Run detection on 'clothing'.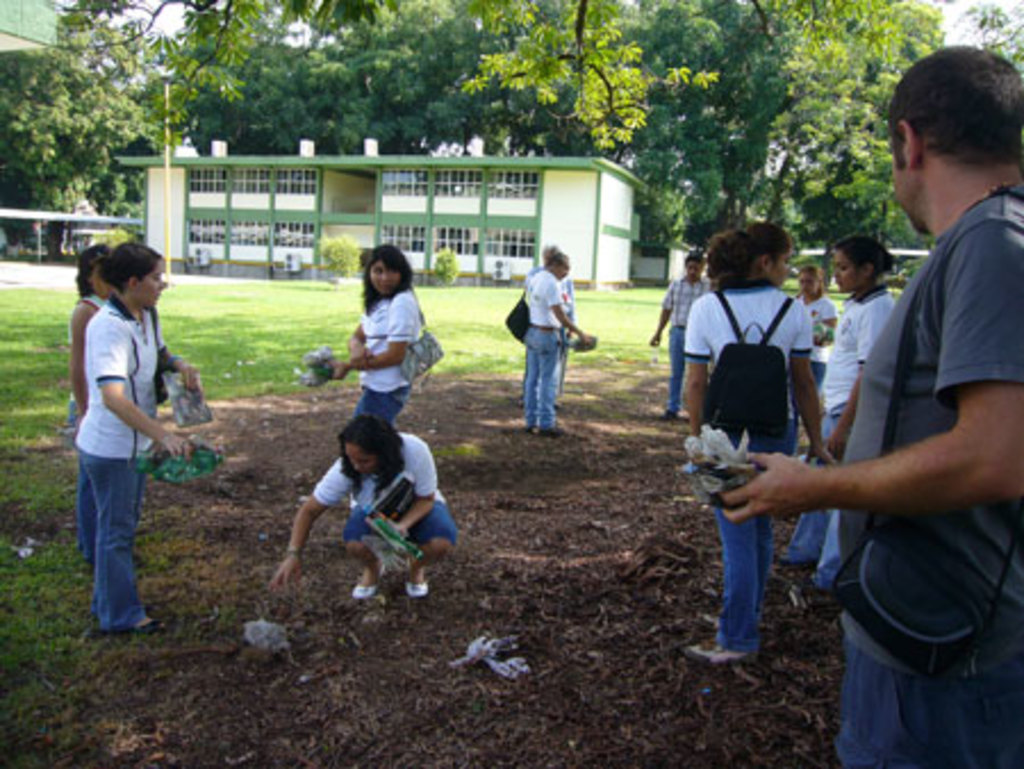
Result: [678,280,817,644].
